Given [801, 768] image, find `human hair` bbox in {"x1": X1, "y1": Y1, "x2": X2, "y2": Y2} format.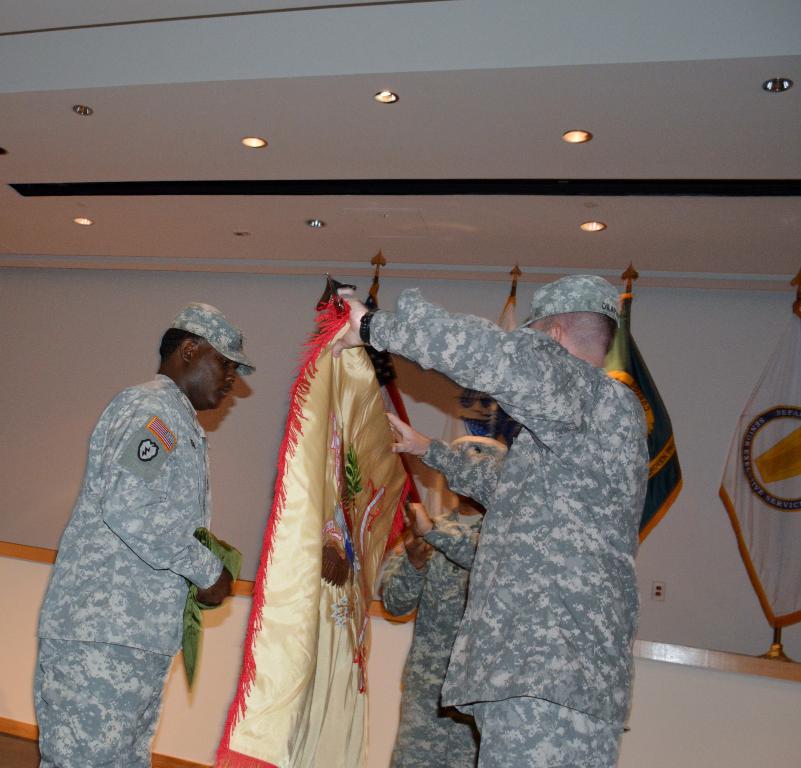
{"x1": 160, "y1": 327, "x2": 199, "y2": 362}.
